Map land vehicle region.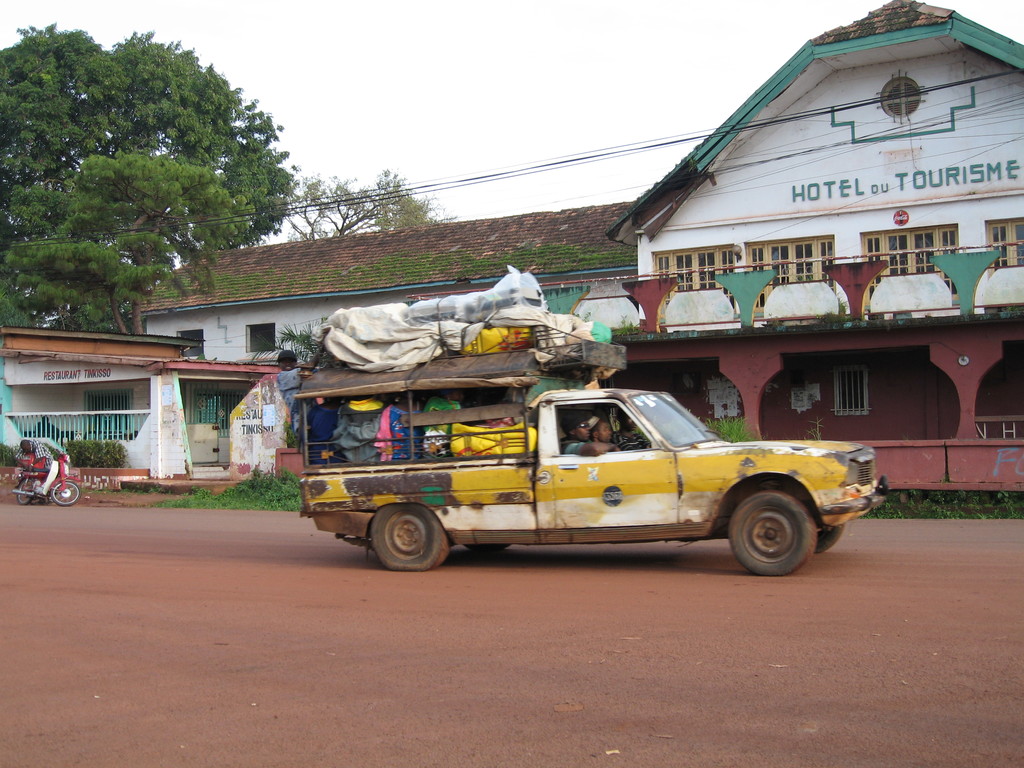
Mapped to (left=17, top=458, right=78, bottom=506).
